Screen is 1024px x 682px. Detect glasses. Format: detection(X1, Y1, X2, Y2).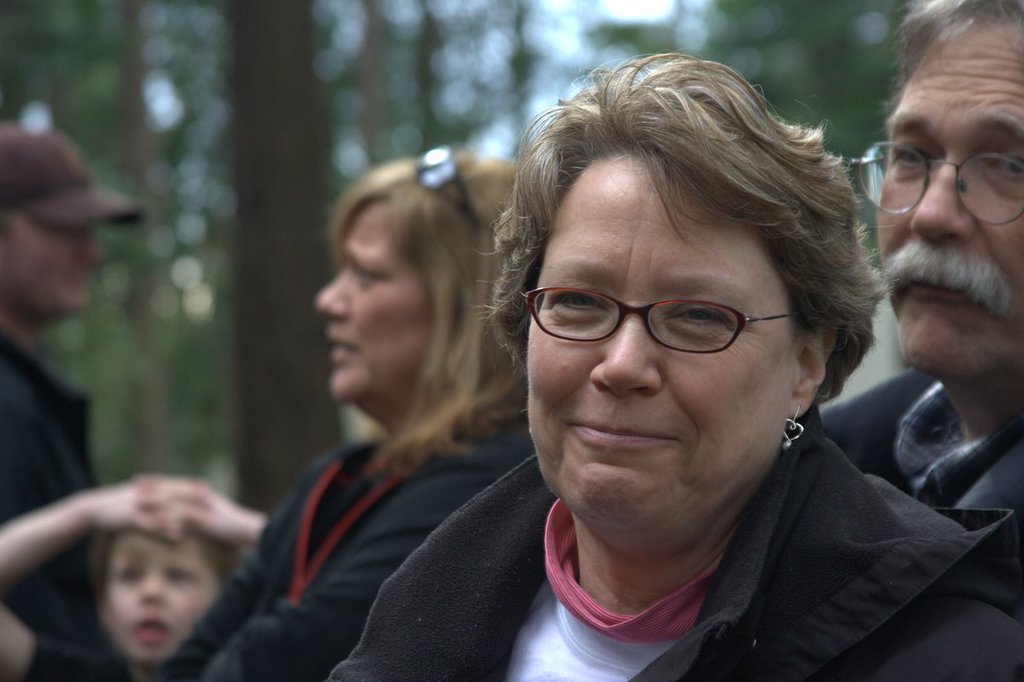
detection(531, 275, 823, 367).
